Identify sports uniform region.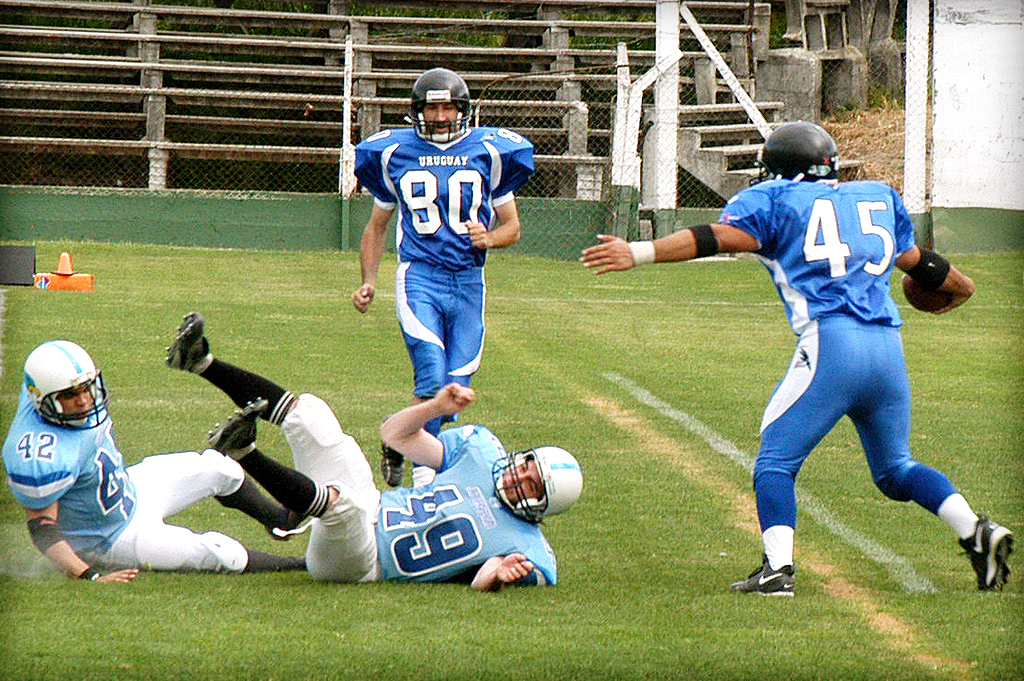
Region: x1=710 y1=172 x2=981 y2=573.
